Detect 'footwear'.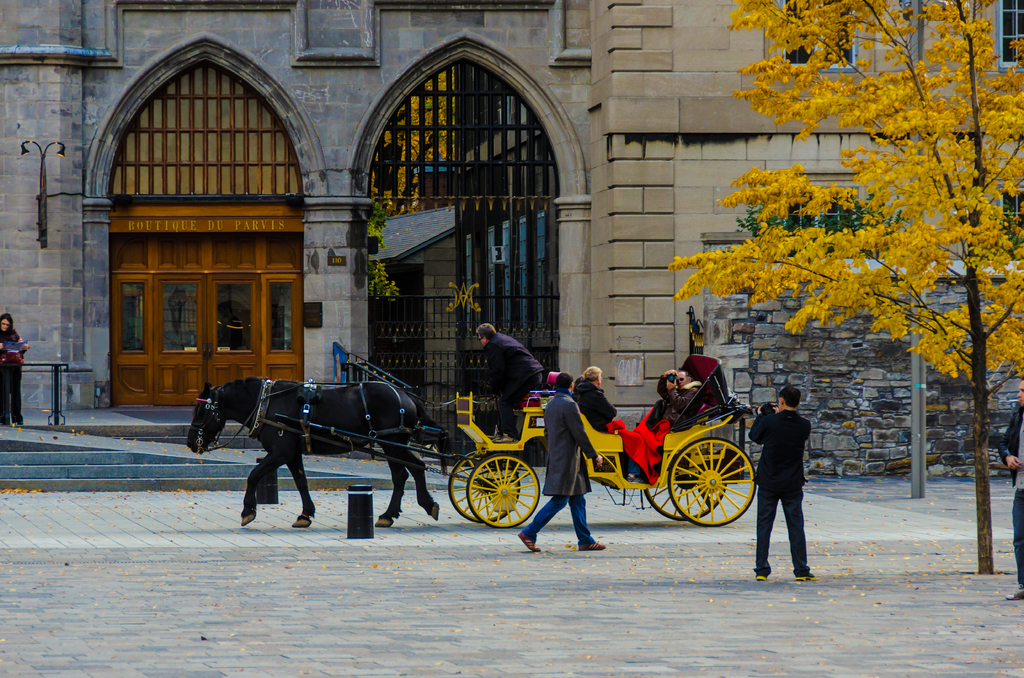
Detected at bbox(578, 541, 605, 550).
